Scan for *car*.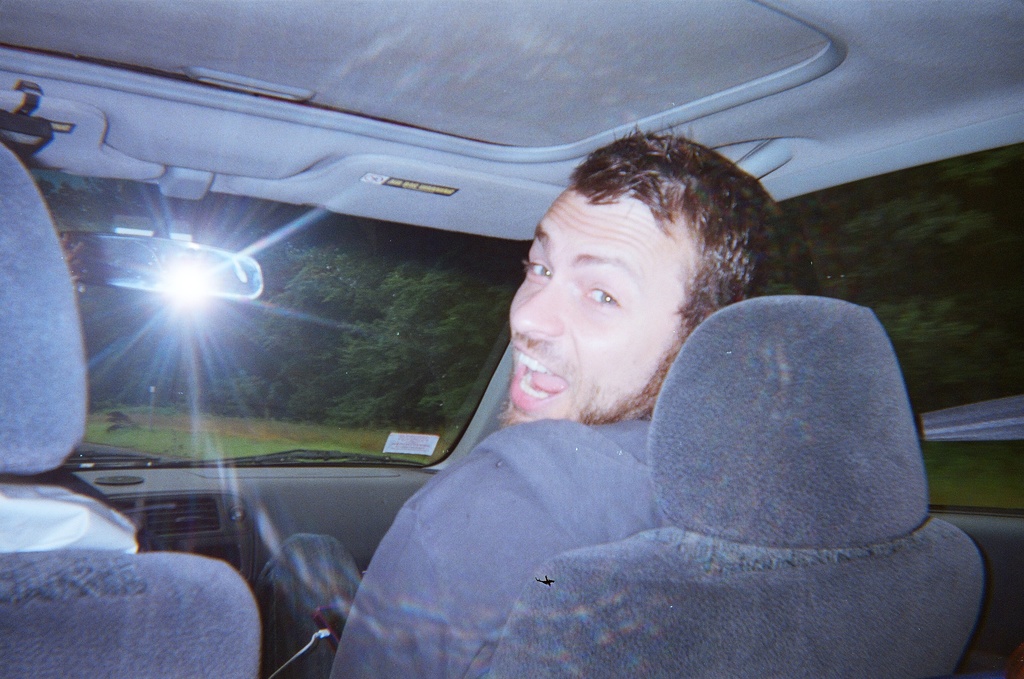
Scan result: 0/0/1023/678.
